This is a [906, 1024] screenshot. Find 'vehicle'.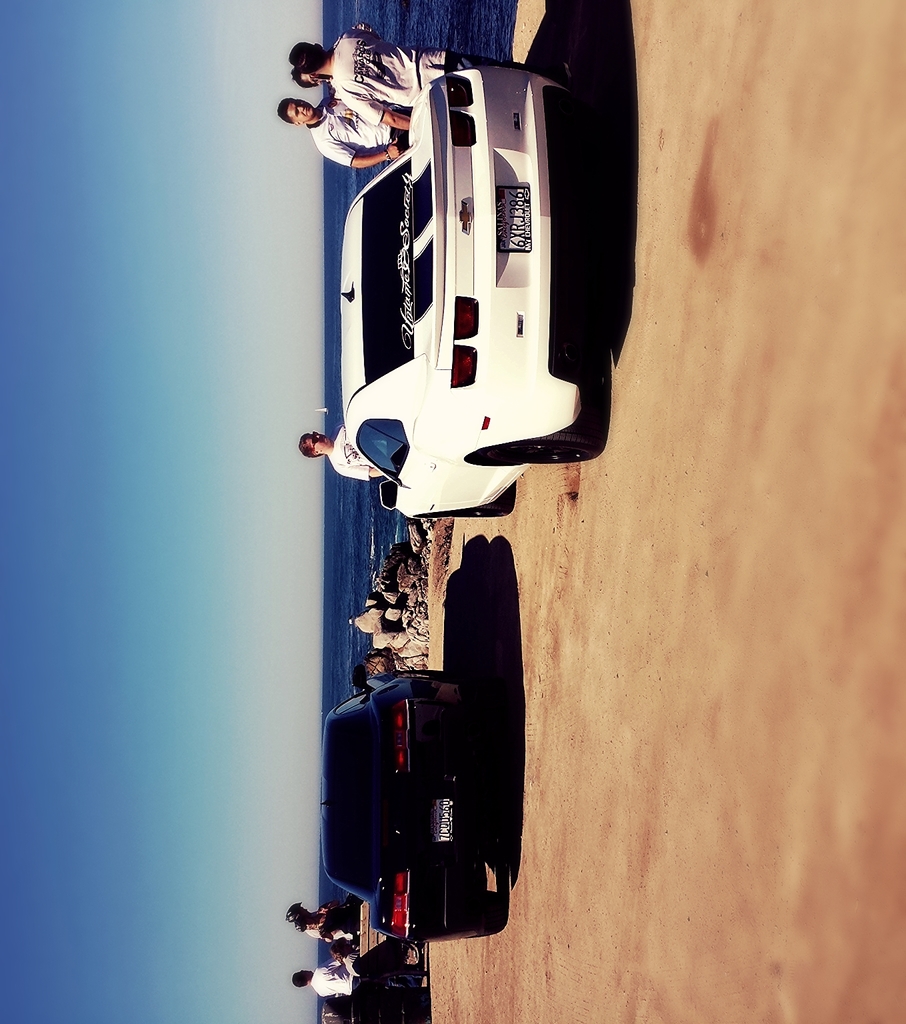
Bounding box: x1=292, y1=61, x2=632, y2=553.
